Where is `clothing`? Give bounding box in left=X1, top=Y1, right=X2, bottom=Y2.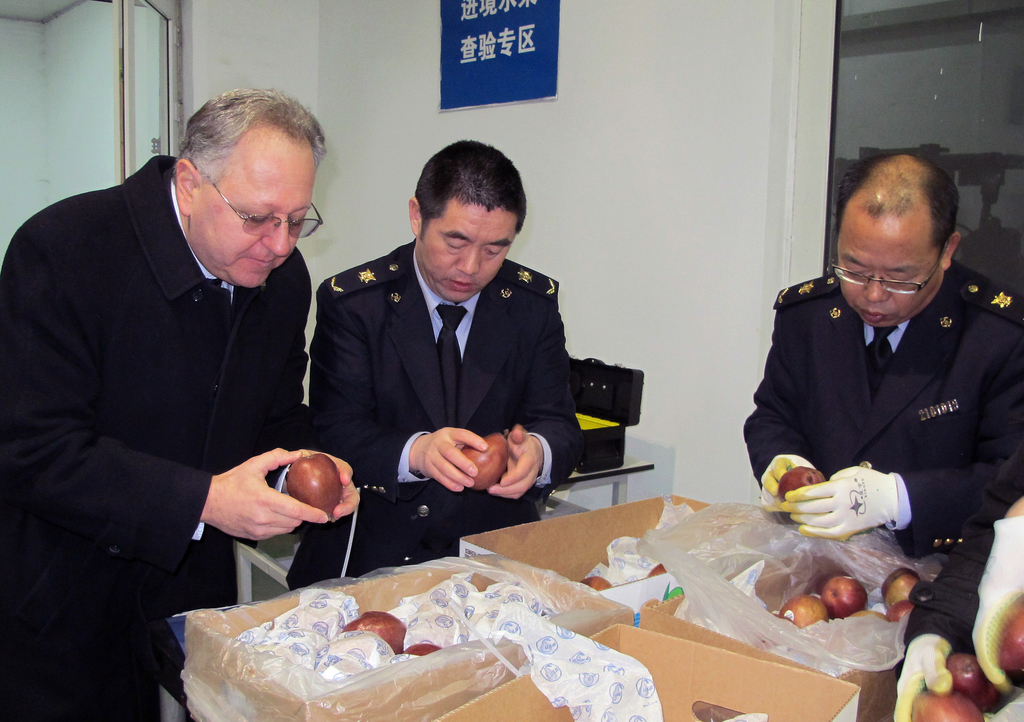
left=739, top=223, right=1014, bottom=577.
